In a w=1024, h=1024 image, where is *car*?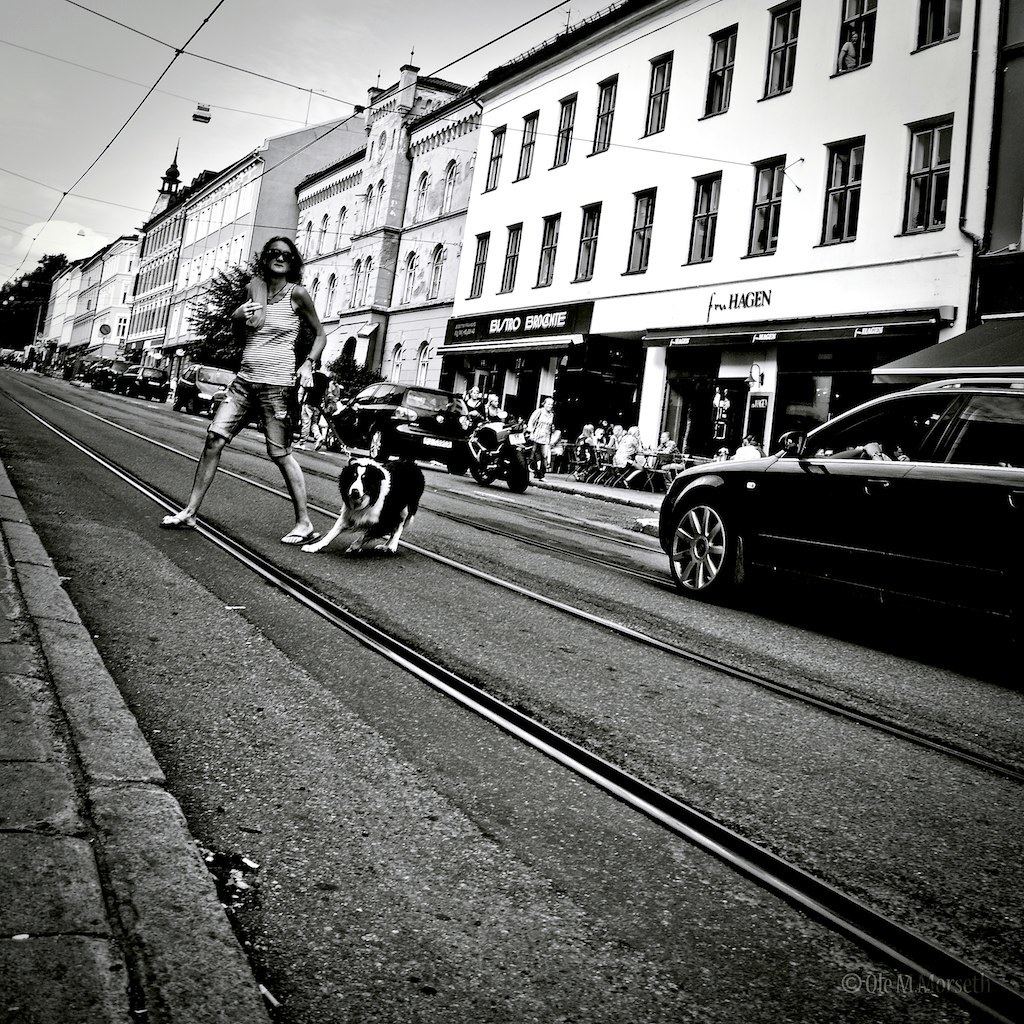
208/381/312/436.
